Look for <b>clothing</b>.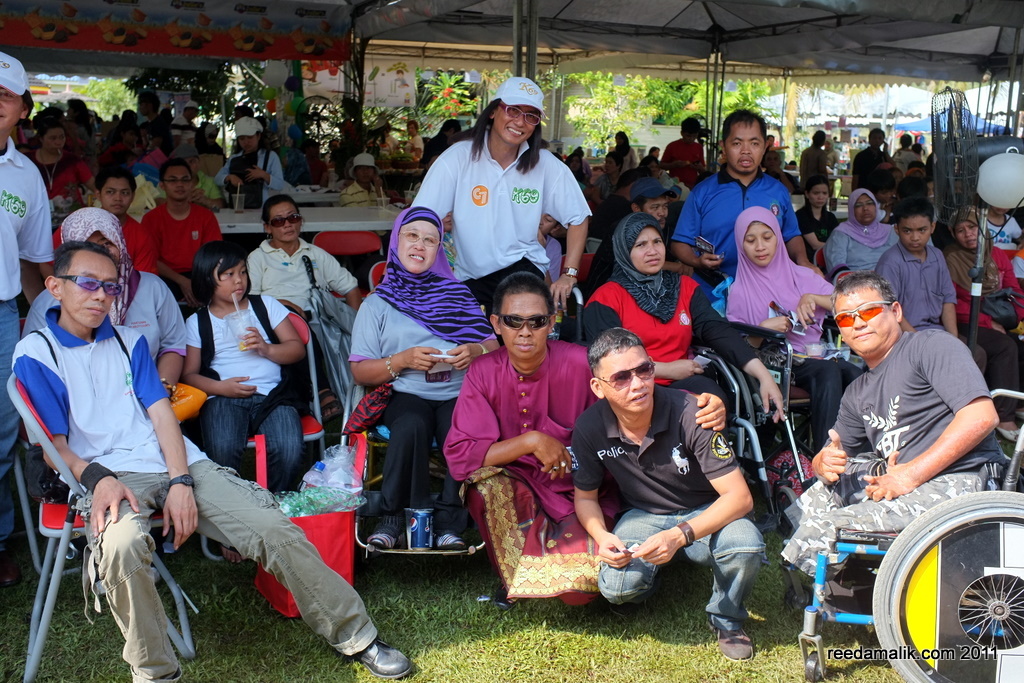
Found: box(823, 332, 986, 472).
